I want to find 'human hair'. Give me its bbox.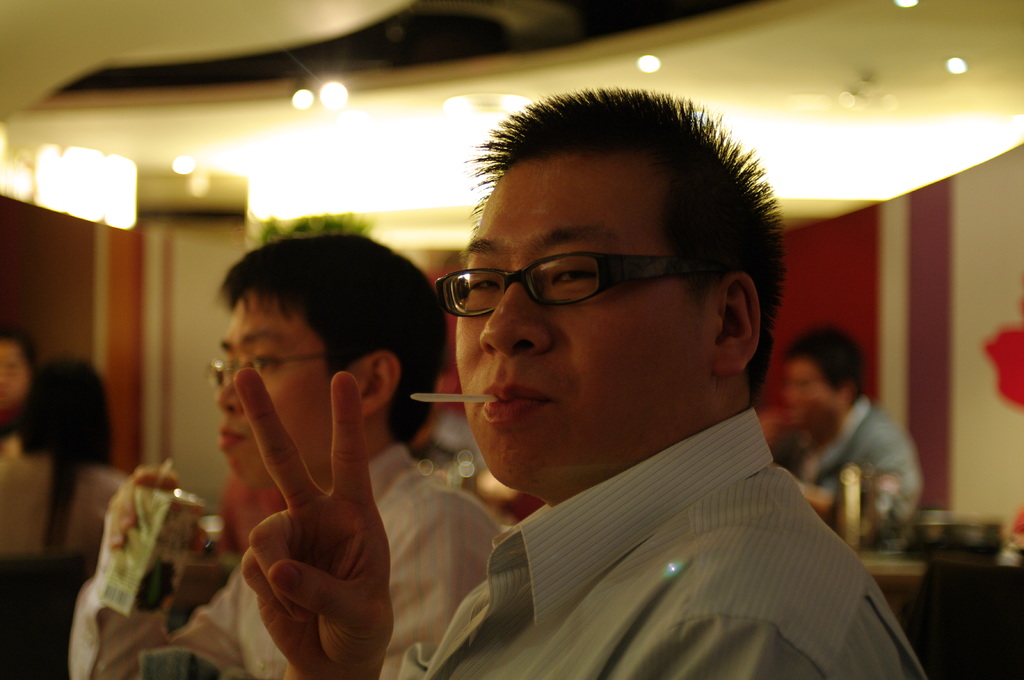
219,232,446,443.
